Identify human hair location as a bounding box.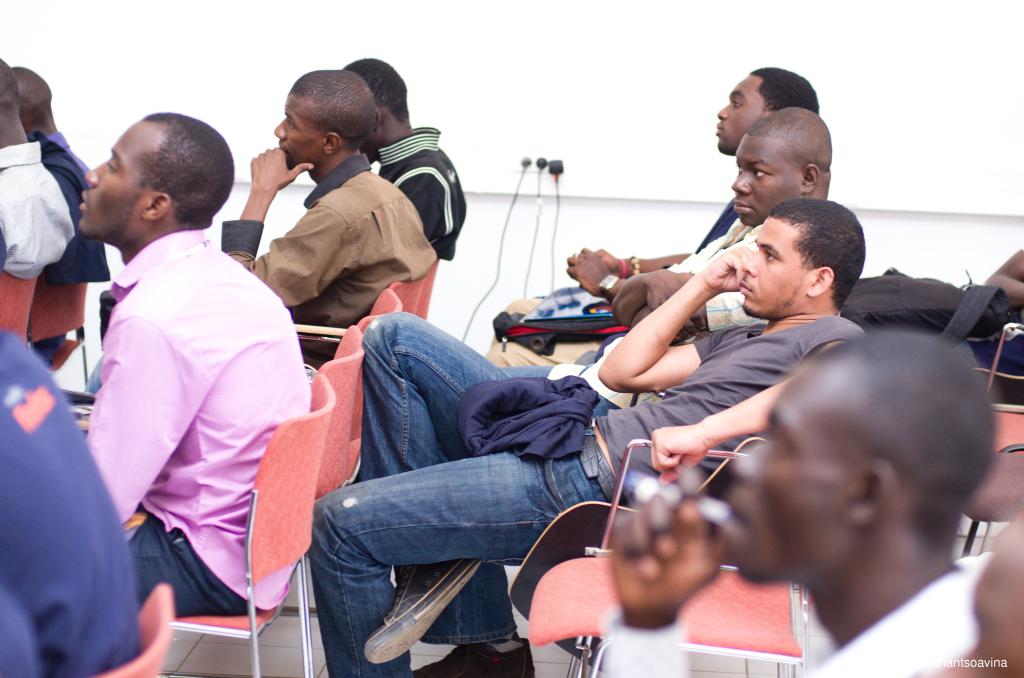
bbox(143, 112, 235, 232).
